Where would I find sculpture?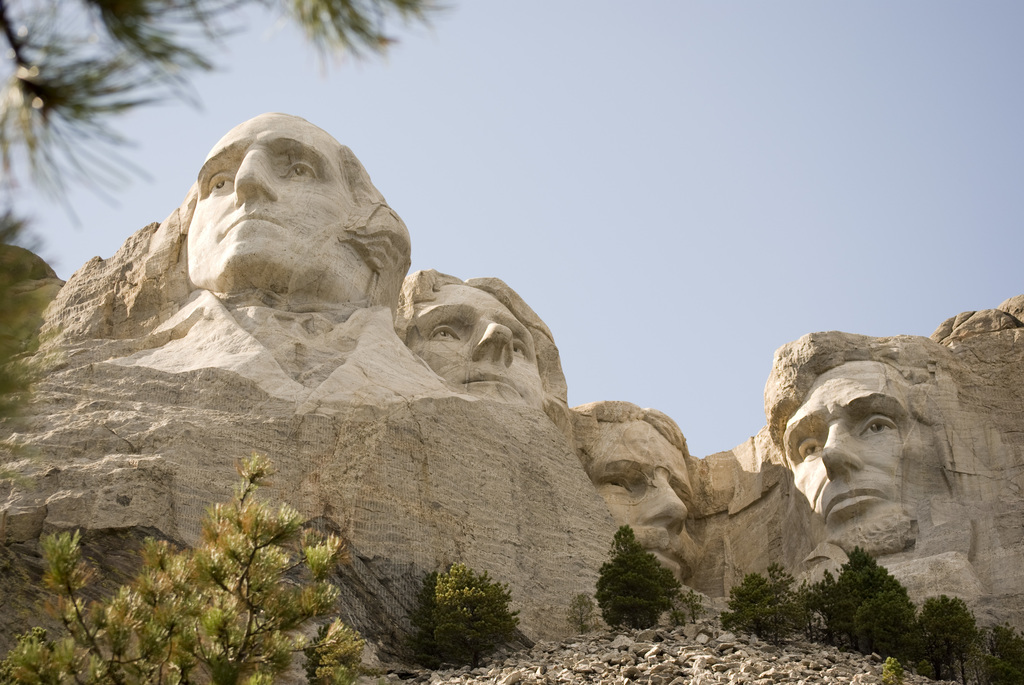
At [left=571, top=398, right=709, bottom=588].
